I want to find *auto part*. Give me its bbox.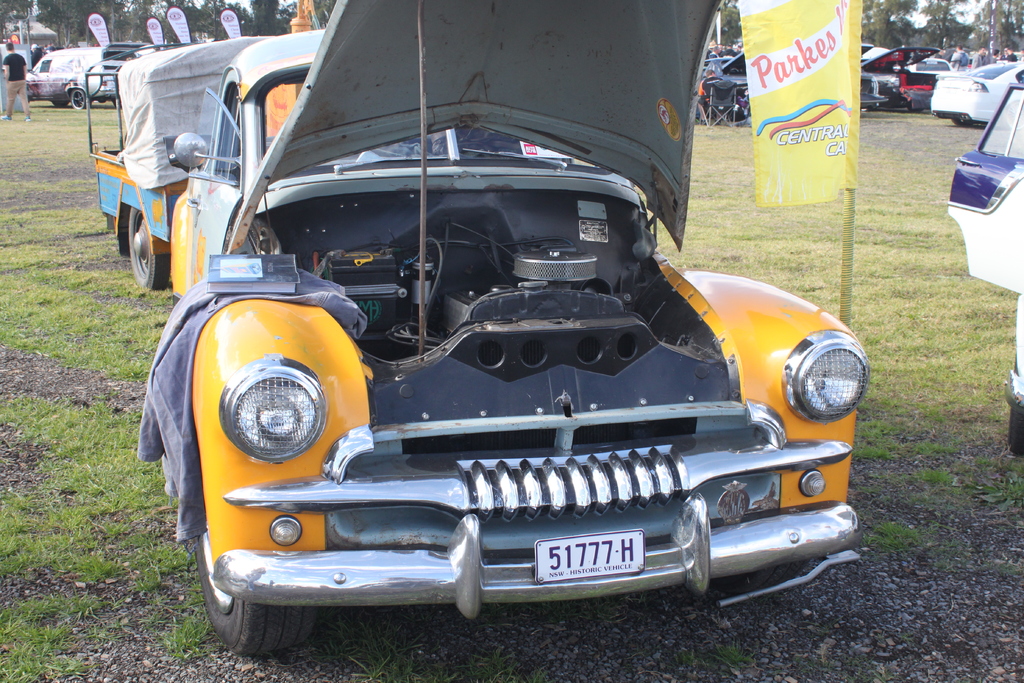
box(83, 41, 269, 295).
